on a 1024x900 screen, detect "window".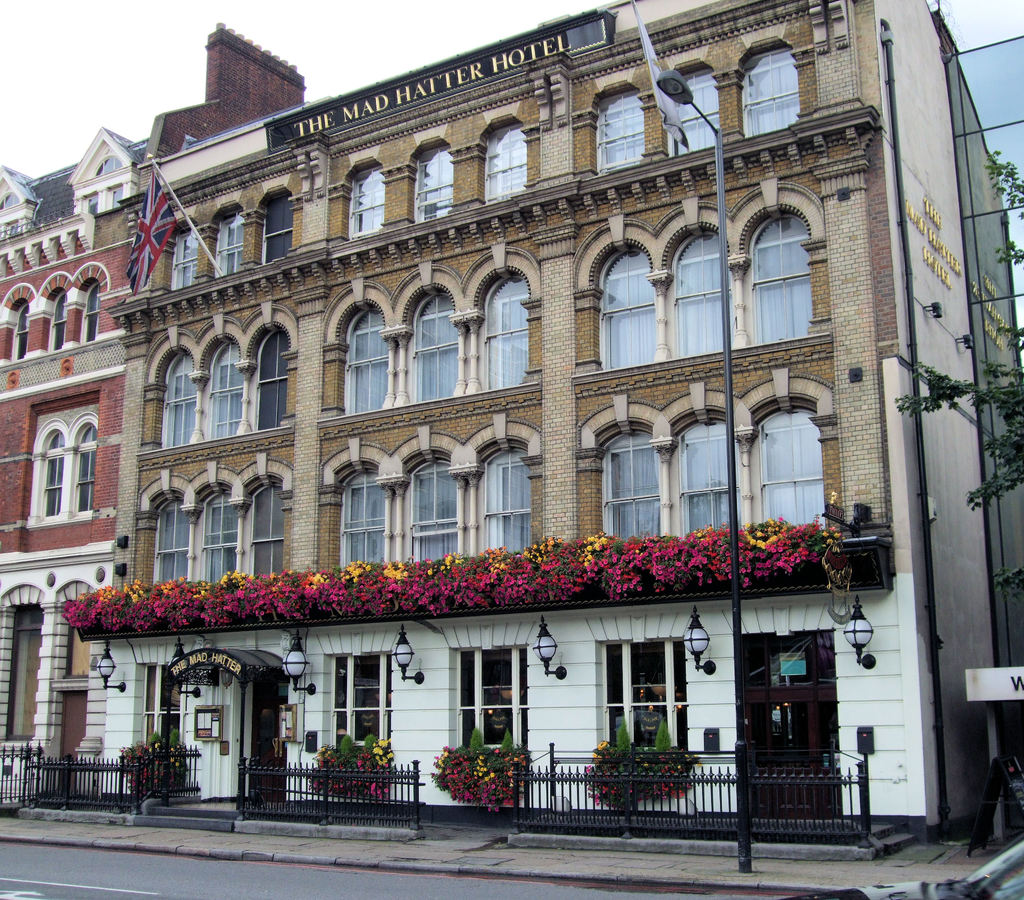
box(411, 132, 454, 222).
